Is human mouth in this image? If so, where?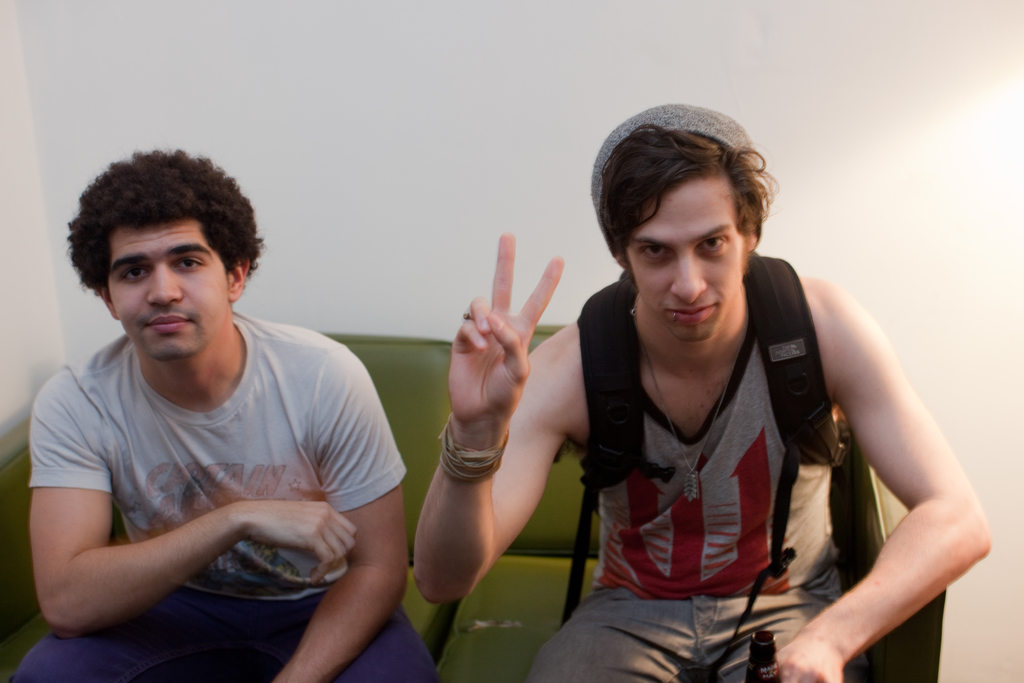
Yes, at BBox(140, 309, 189, 338).
